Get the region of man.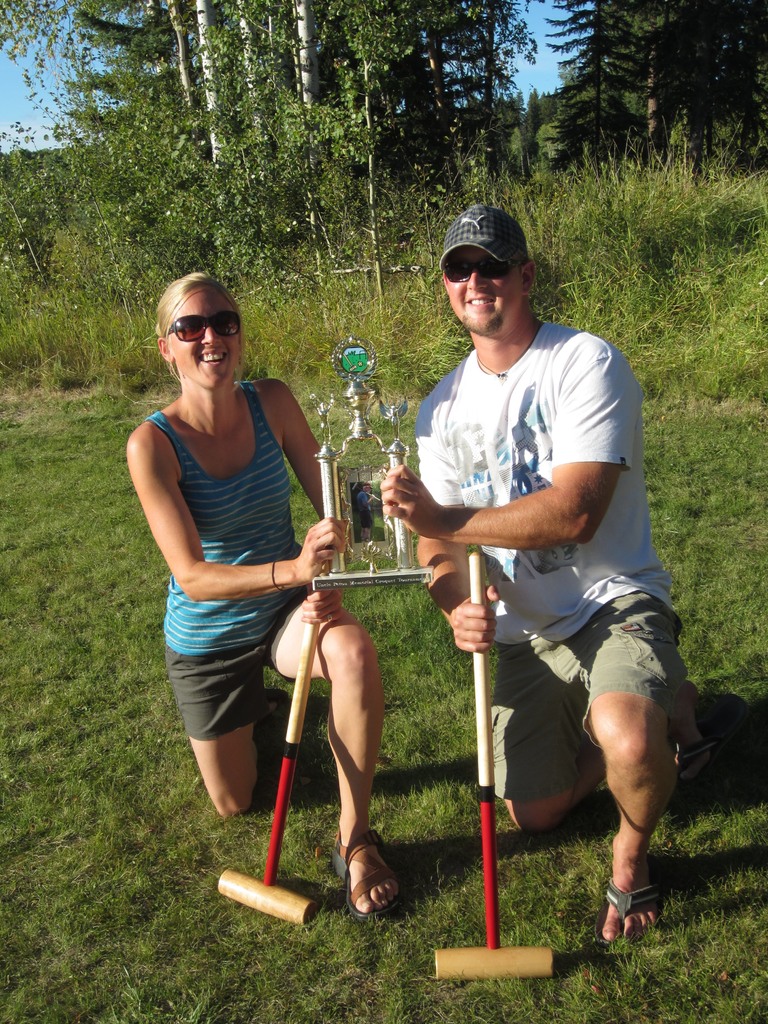
left=375, top=198, right=685, bottom=946.
